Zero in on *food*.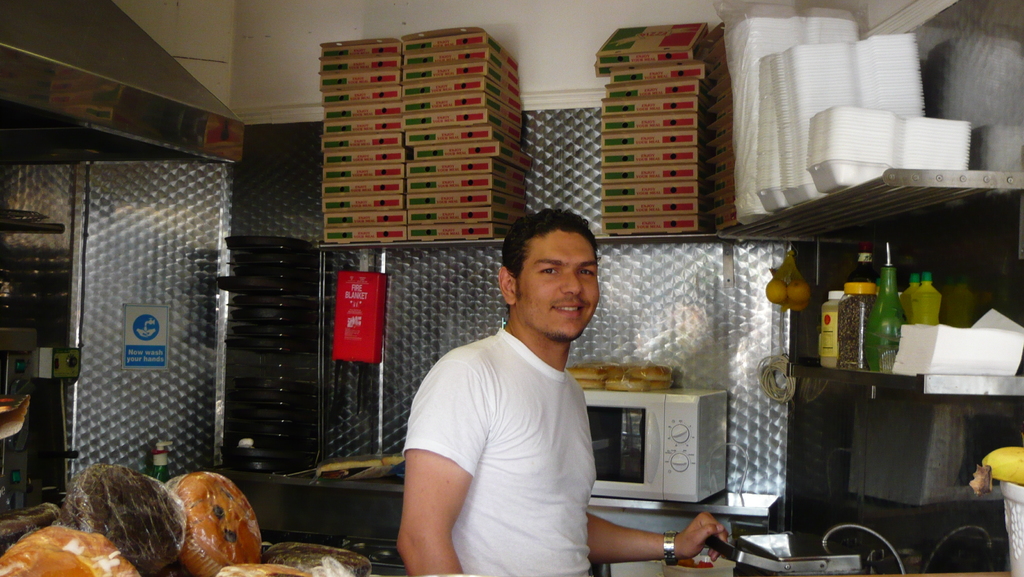
Zeroed in: <region>676, 555, 715, 571</region>.
